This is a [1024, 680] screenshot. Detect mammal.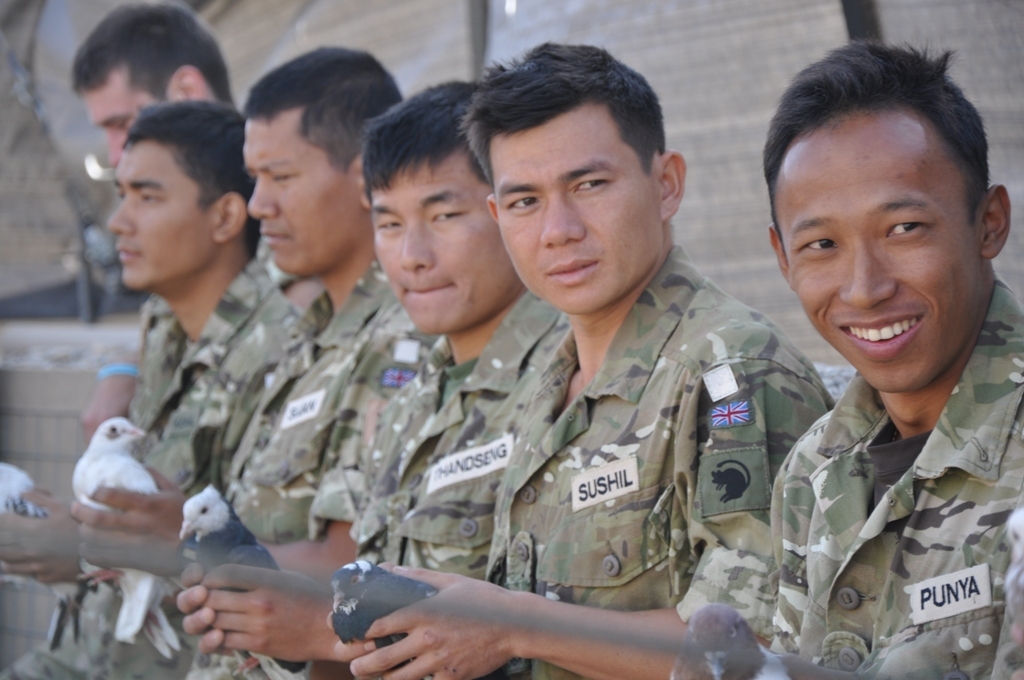
(left=168, top=44, right=402, bottom=679).
